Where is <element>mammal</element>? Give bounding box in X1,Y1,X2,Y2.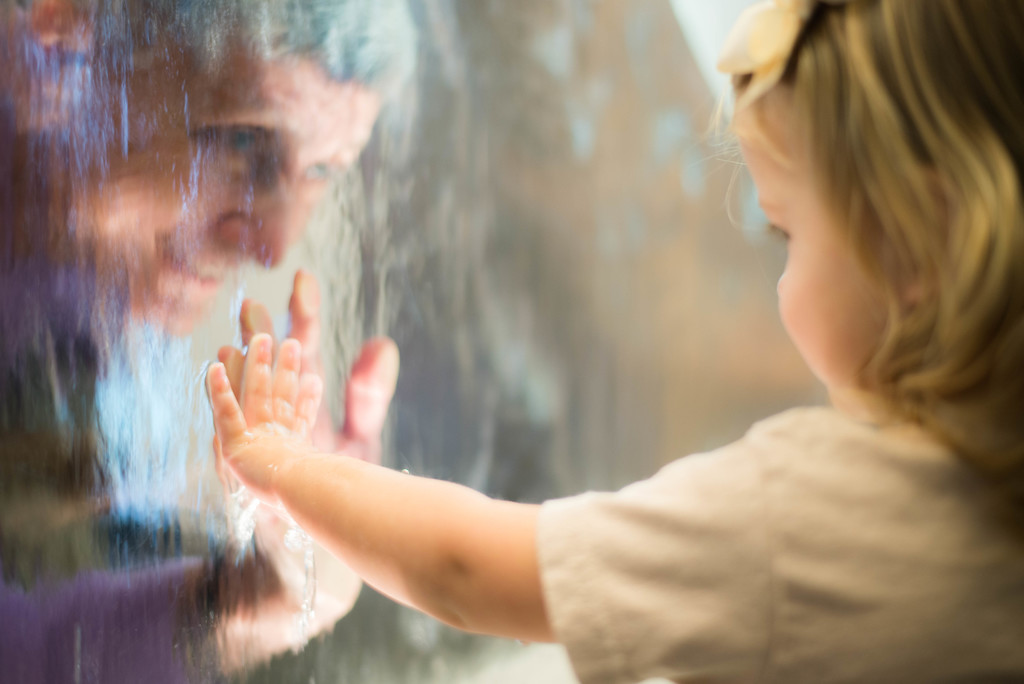
0,0,397,683.
